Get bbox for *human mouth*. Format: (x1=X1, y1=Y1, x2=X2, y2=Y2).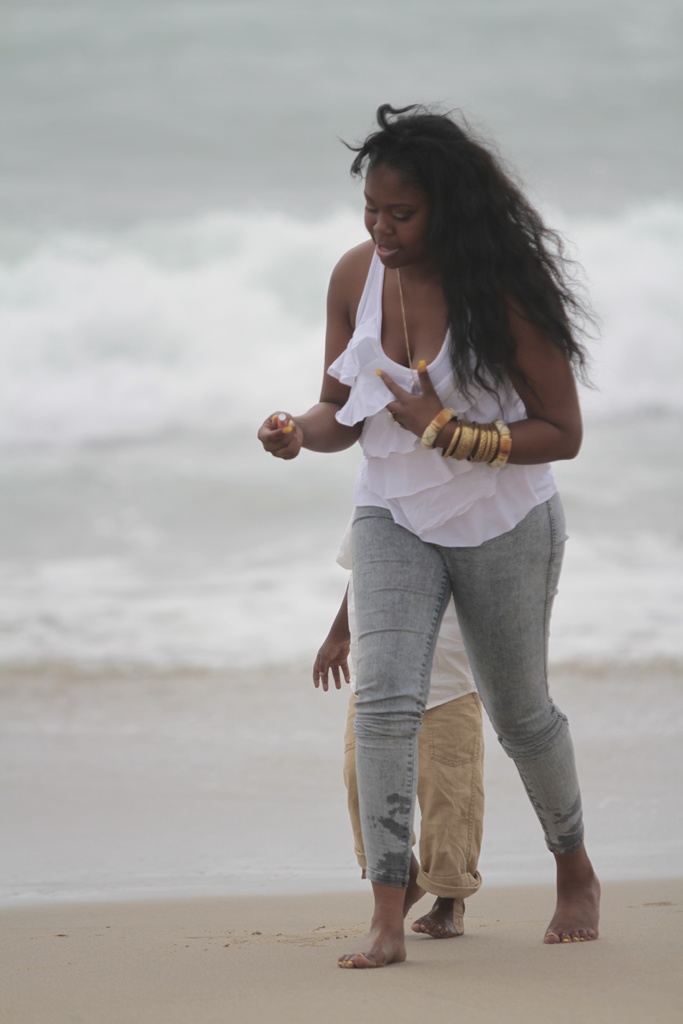
(x1=371, y1=238, x2=406, y2=260).
